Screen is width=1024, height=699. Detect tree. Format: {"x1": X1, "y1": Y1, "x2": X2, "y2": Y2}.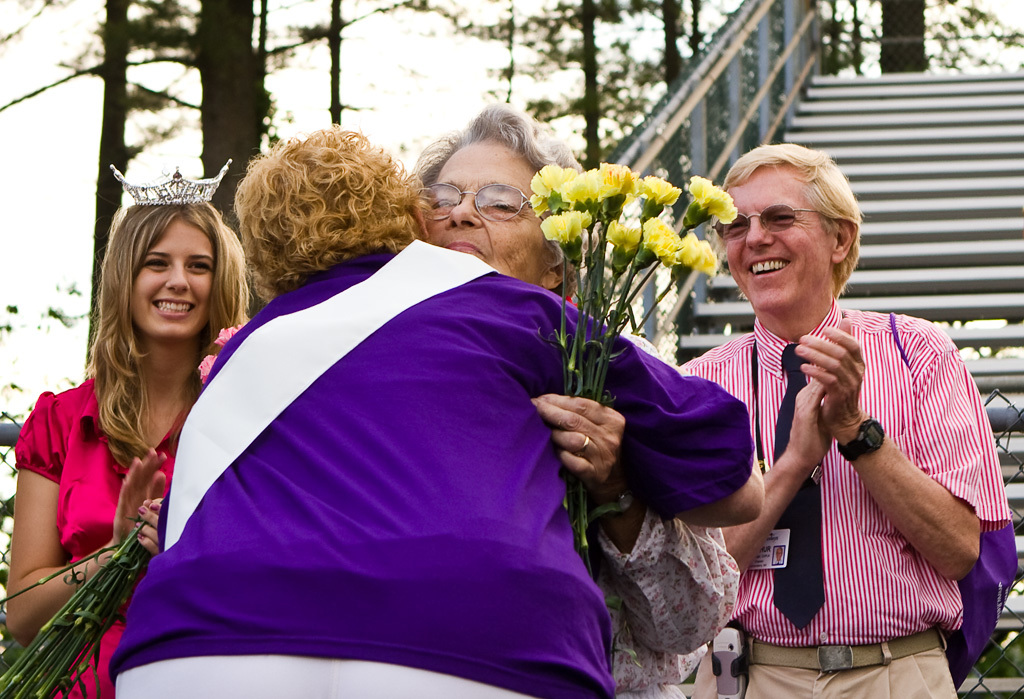
{"x1": 308, "y1": 3, "x2": 351, "y2": 137}.
